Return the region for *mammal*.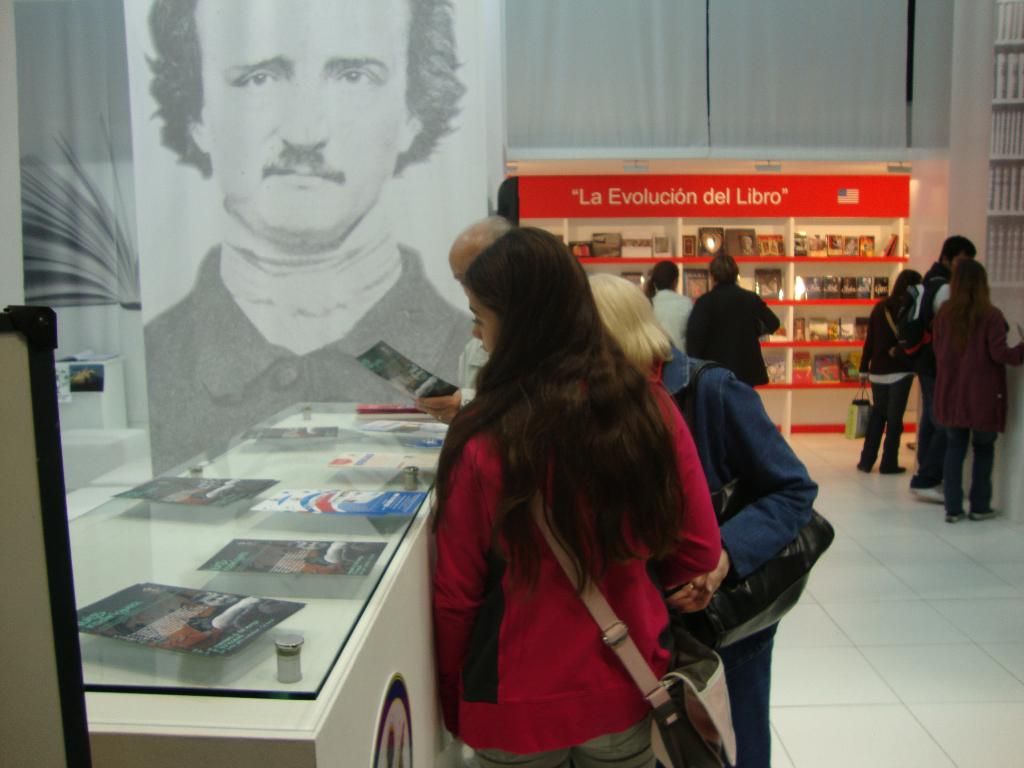
crop(408, 211, 516, 426).
